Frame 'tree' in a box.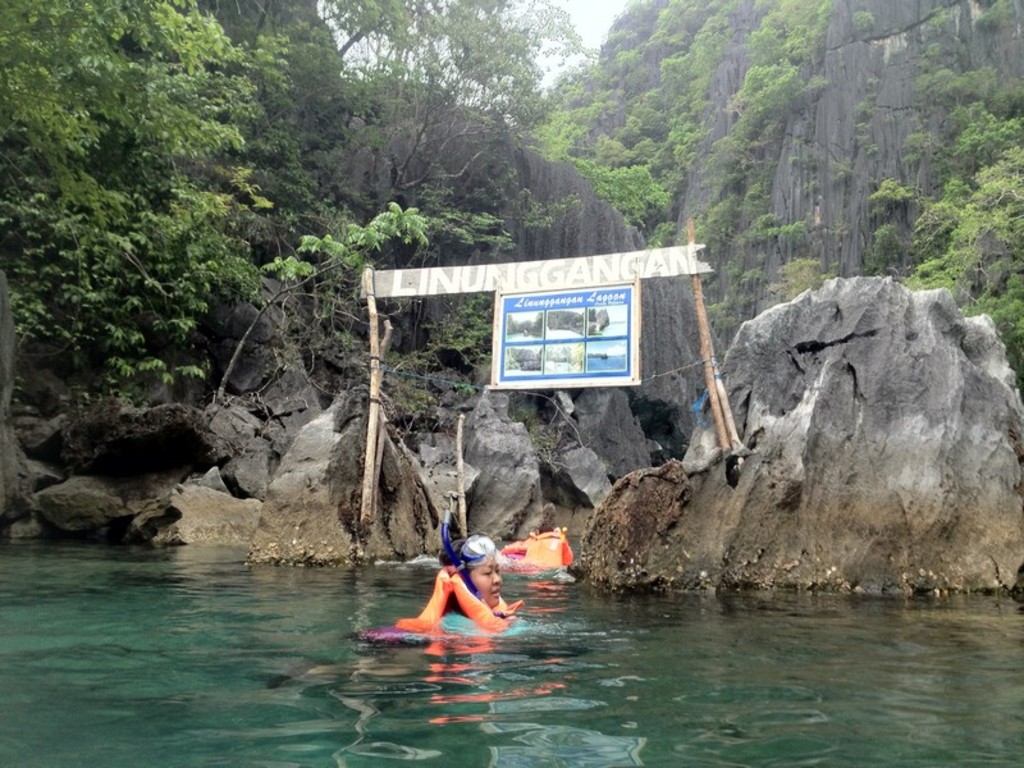
(0,0,298,406).
